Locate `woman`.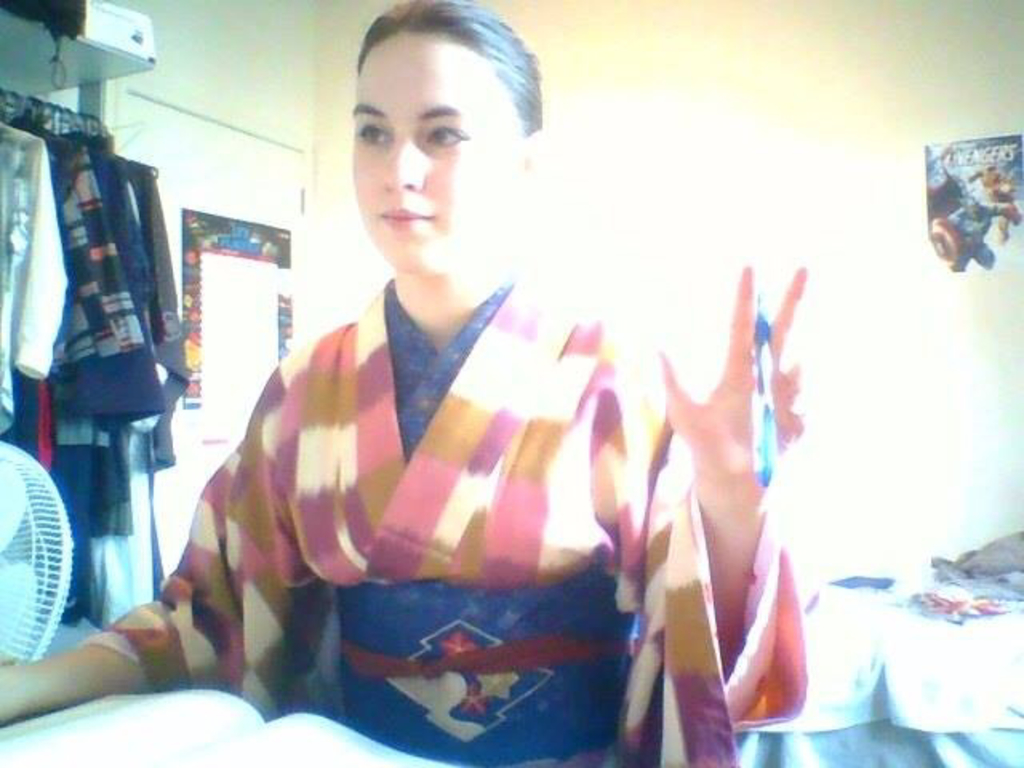
Bounding box: 0,0,805,758.
